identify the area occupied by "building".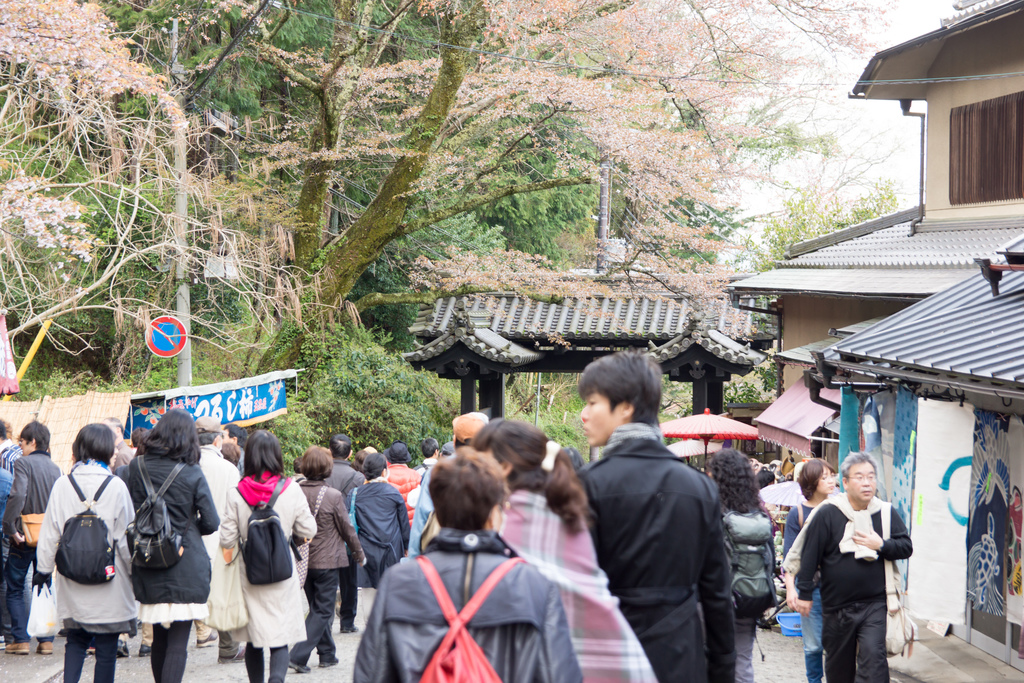
Area: 725, 0, 1023, 680.
